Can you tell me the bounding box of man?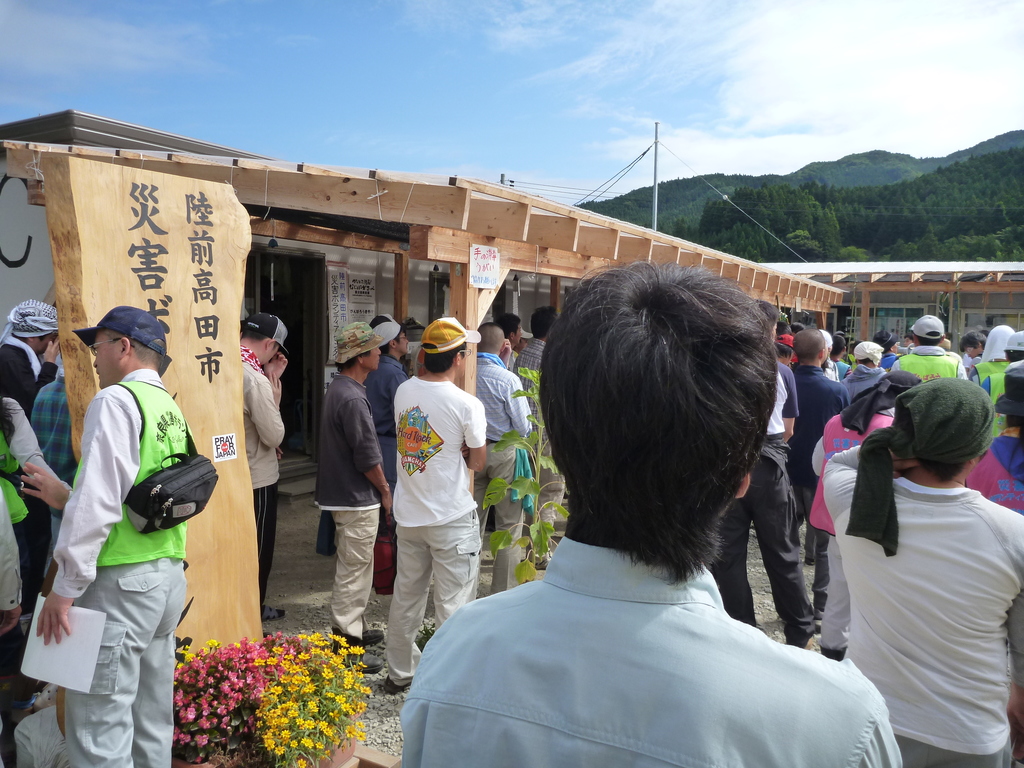
(x1=522, y1=307, x2=561, y2=575).
